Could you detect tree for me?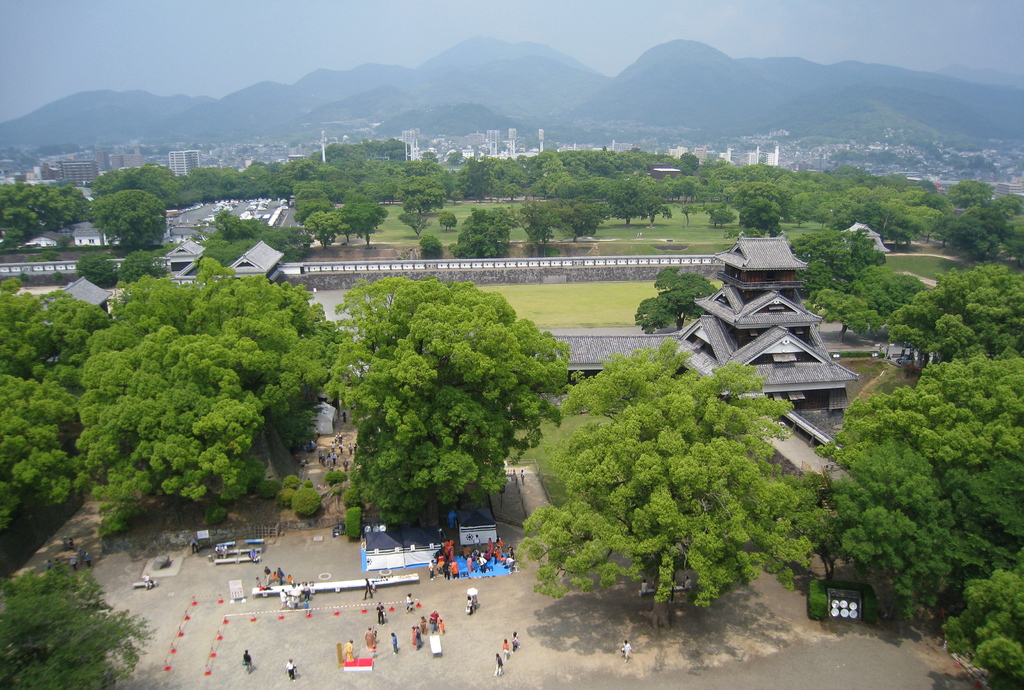
Detection result: select_region(705, 190, 746, 233).
